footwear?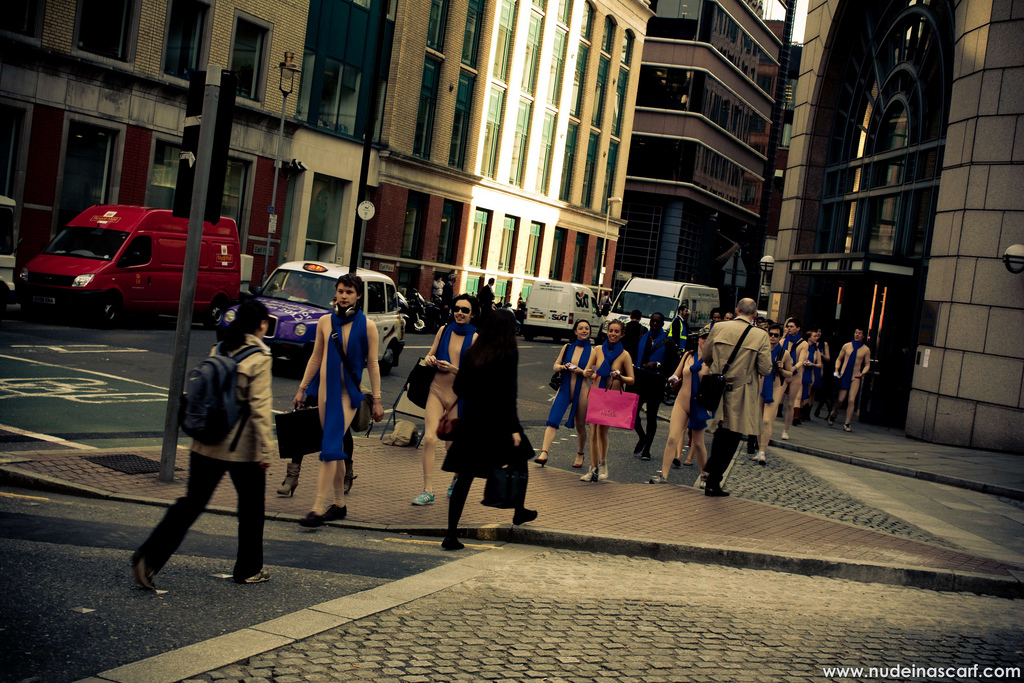
(x1=235, y1=567, x2=273, y2=582)
